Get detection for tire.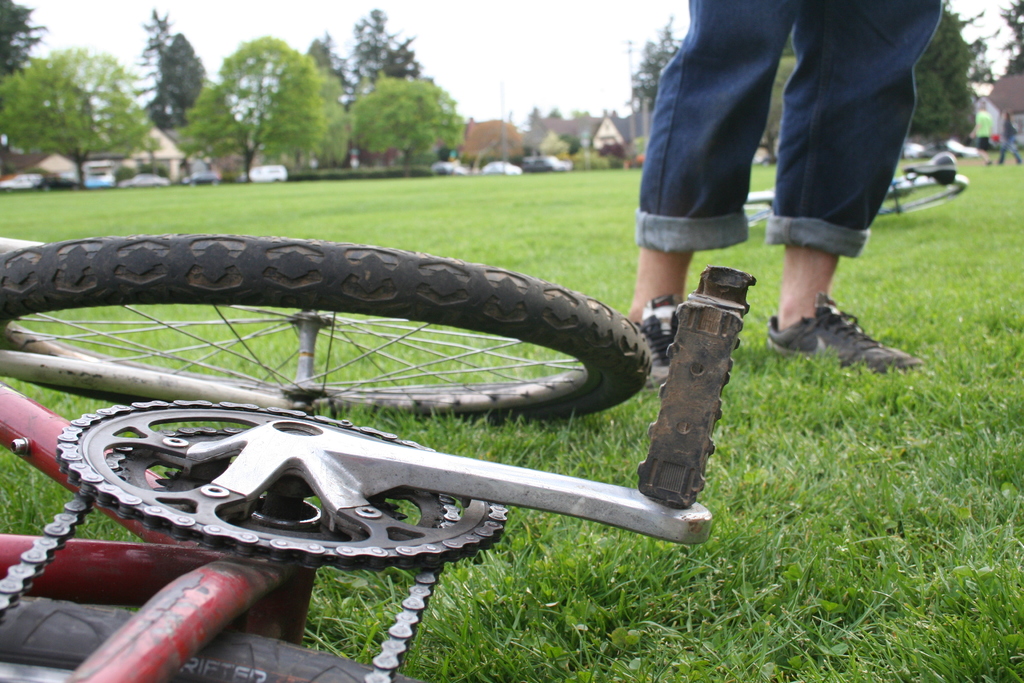
Detection: BBox(0, 596, 417, 682).
